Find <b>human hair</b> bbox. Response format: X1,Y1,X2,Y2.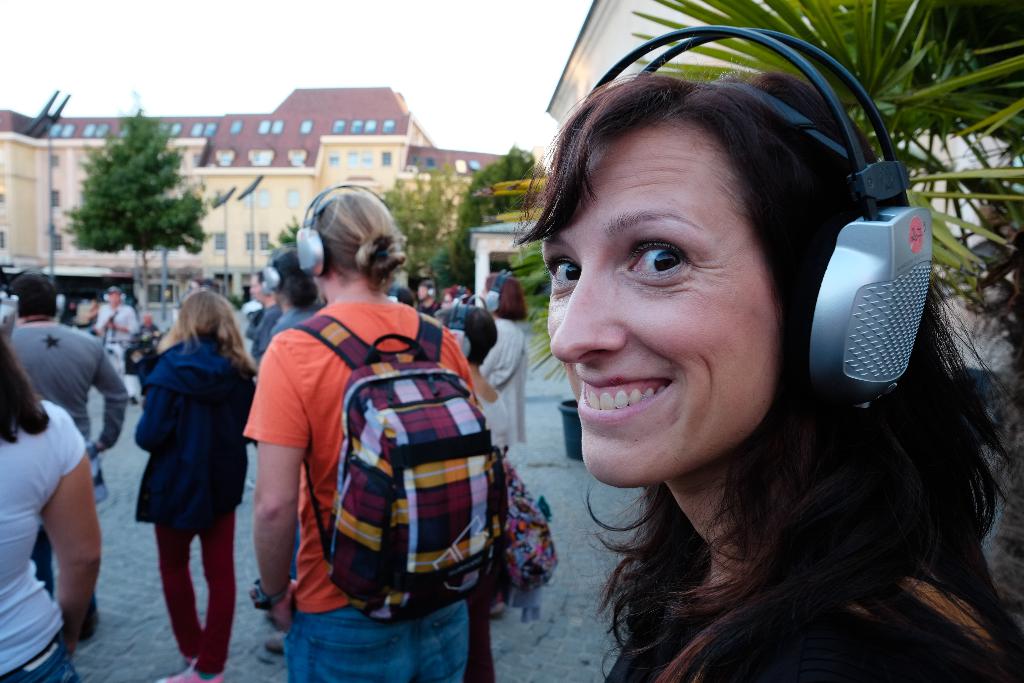
0,324,52,443.
